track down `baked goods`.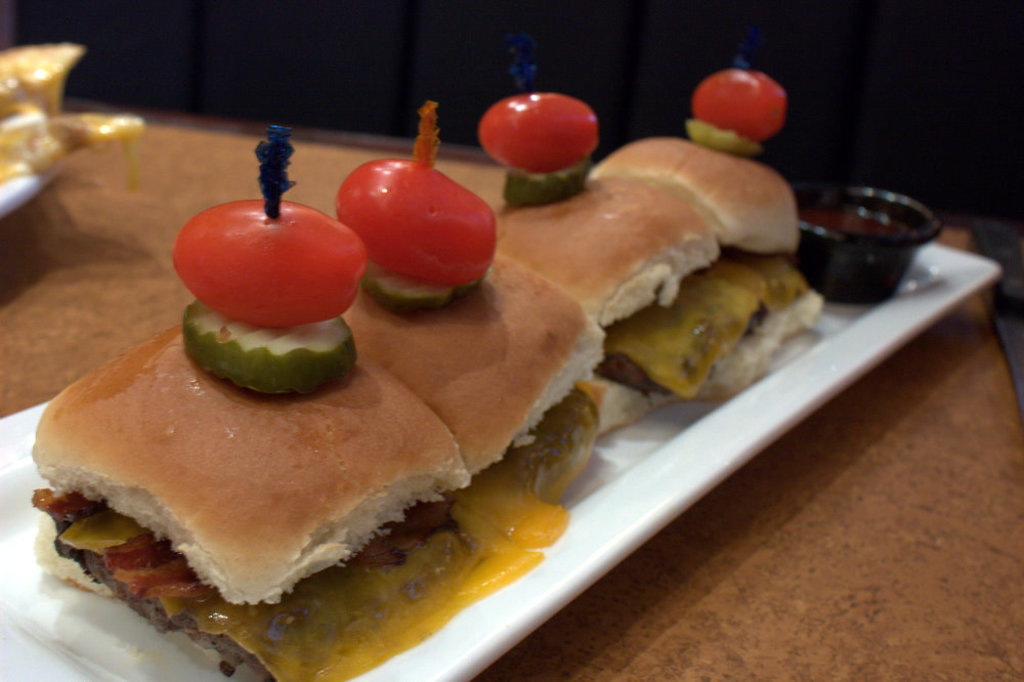
Tracked to bbox=(487, 173, 762, 438).
